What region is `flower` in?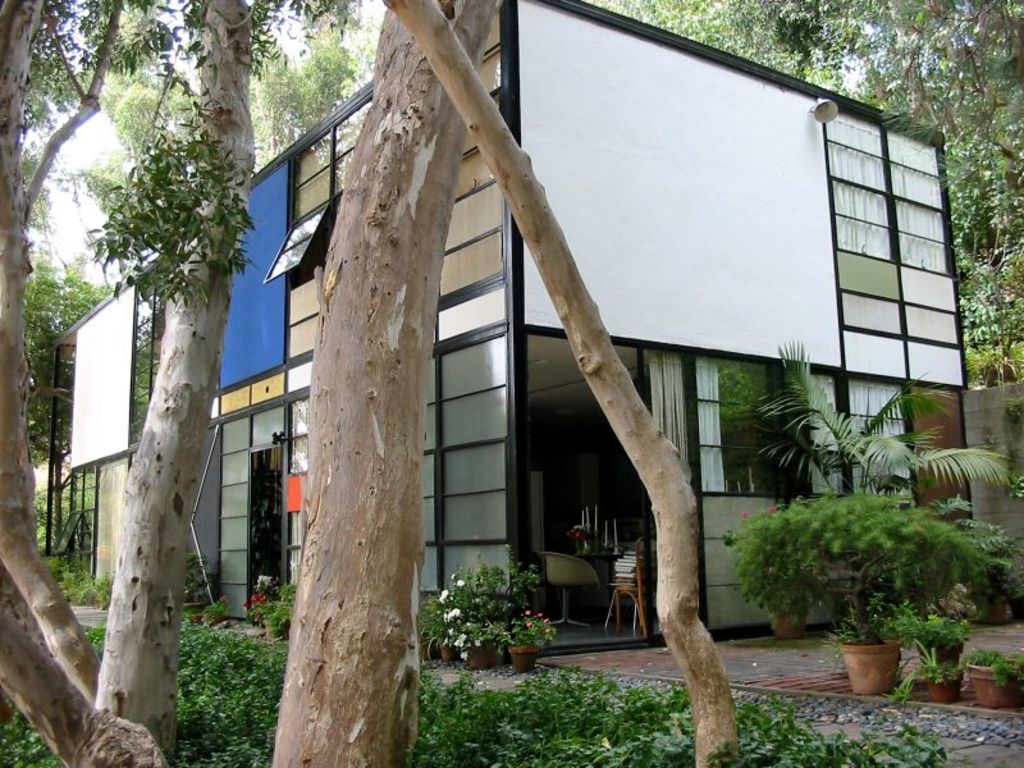
(x1=448, y1=630, x2=454, y2=634).
